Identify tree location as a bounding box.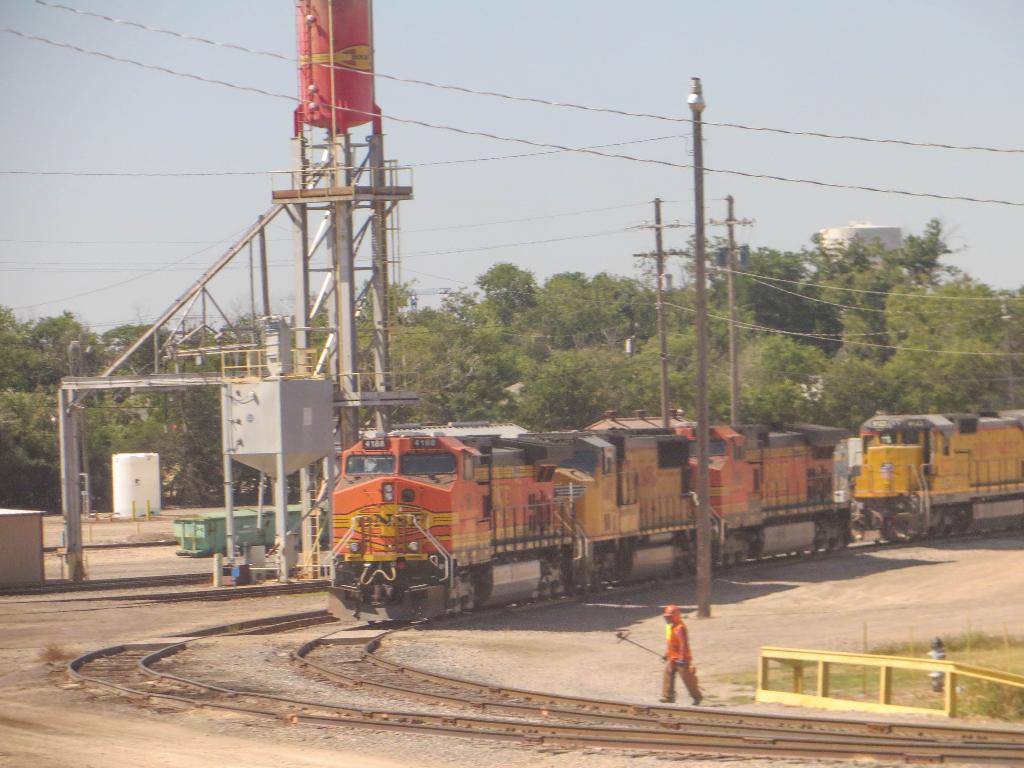
bbox=[484, 254, 567, 348].
